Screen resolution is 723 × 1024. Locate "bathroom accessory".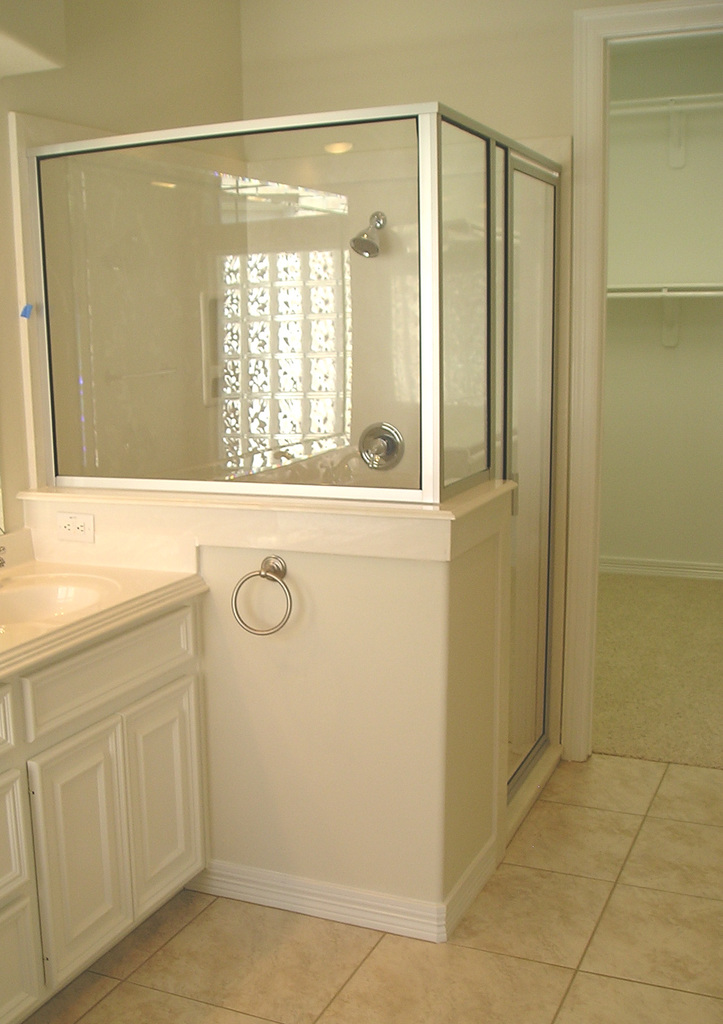
221, 556, 299, 645.
